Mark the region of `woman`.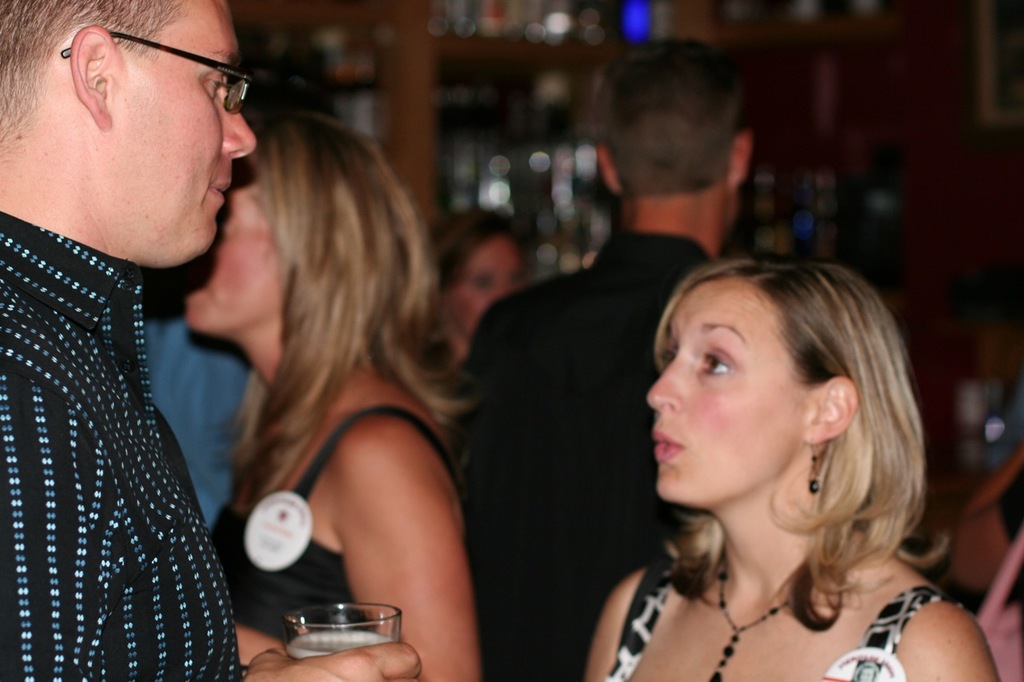
Region: detection(184, 106, 477, 681).
